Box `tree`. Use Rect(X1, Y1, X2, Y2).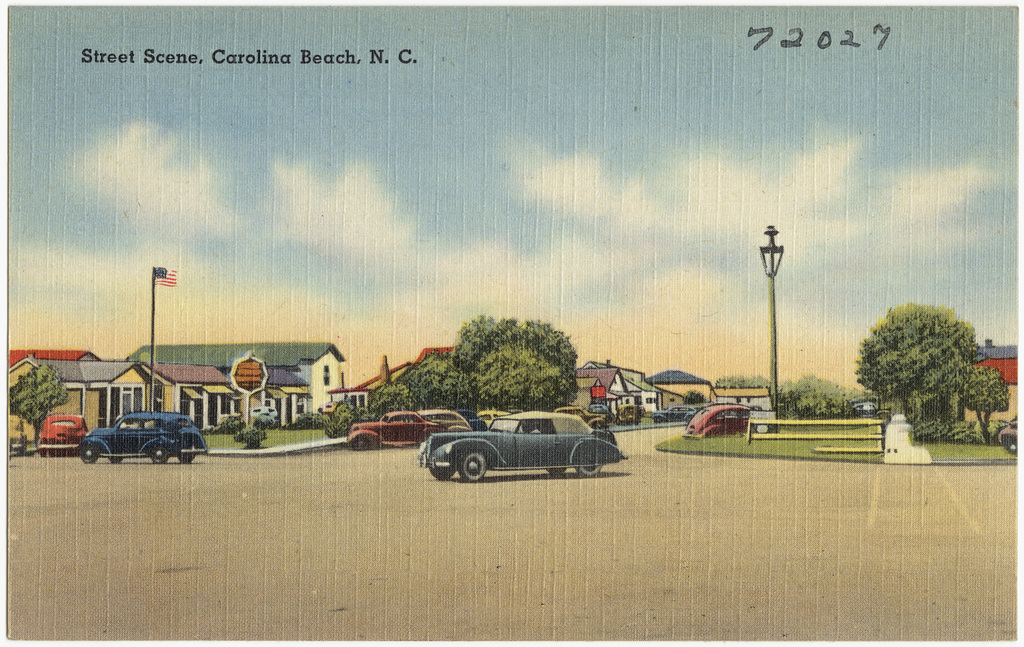
Rect(945, 362, 1015, 442).
